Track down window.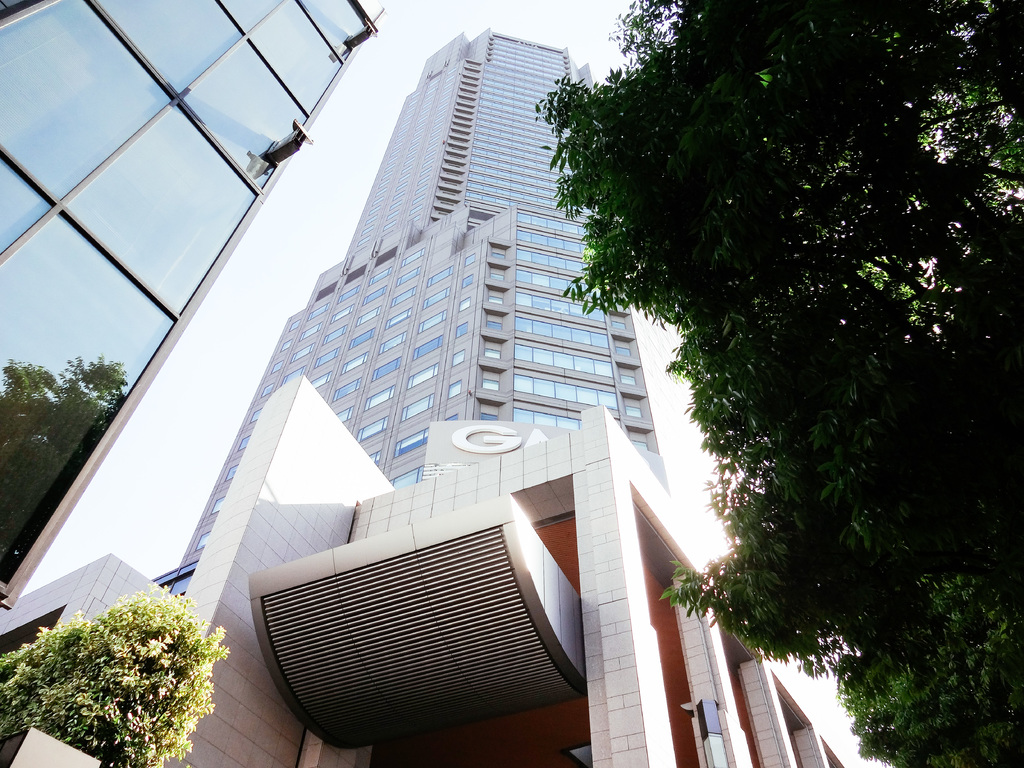
Tracked to [x1=458, y1=298, x2=473, y2=312].
